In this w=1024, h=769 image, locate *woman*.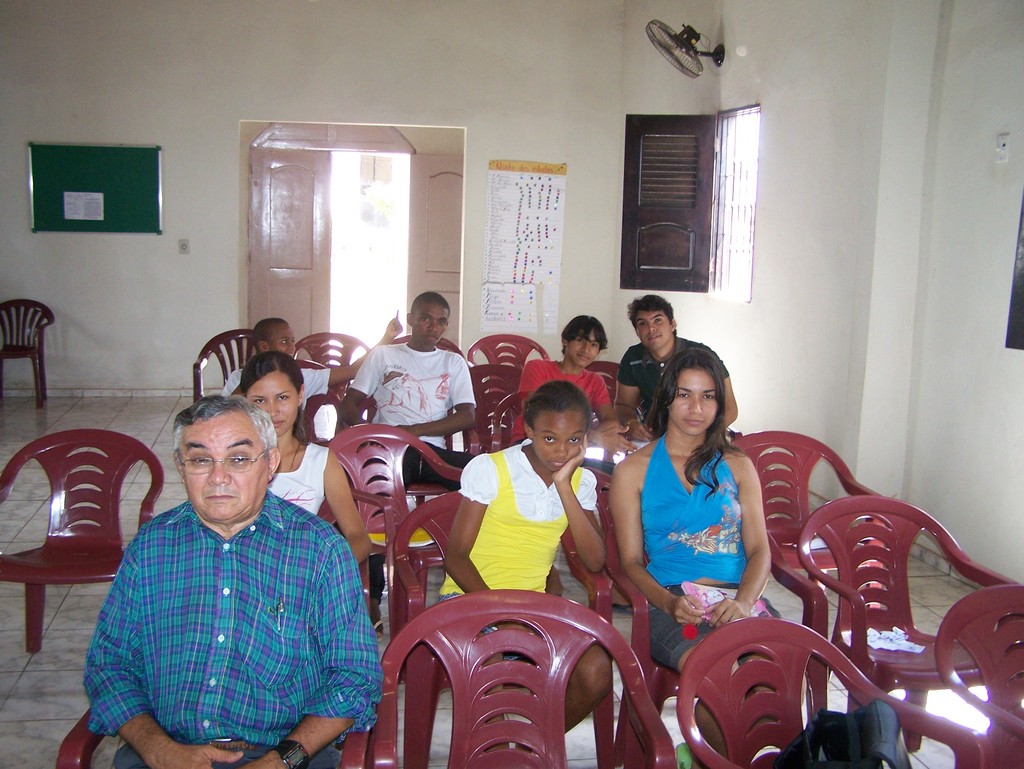
Bounding box: l=233, t=352, r=375, b=573.
